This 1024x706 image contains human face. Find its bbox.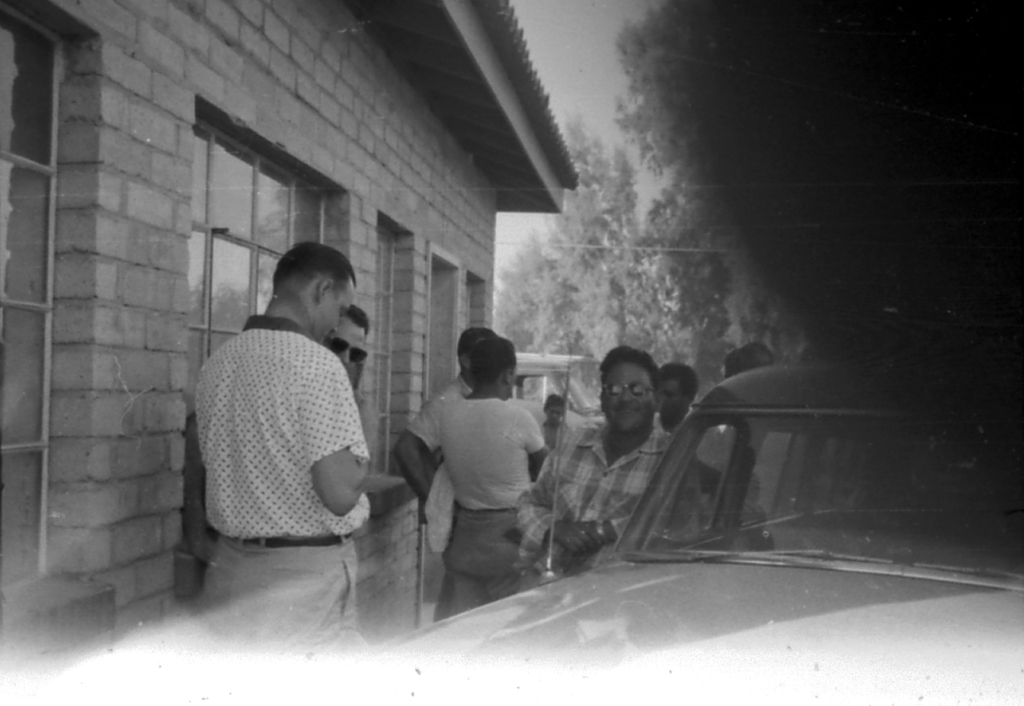
left=601, top=358, right=653, bottom=433.
